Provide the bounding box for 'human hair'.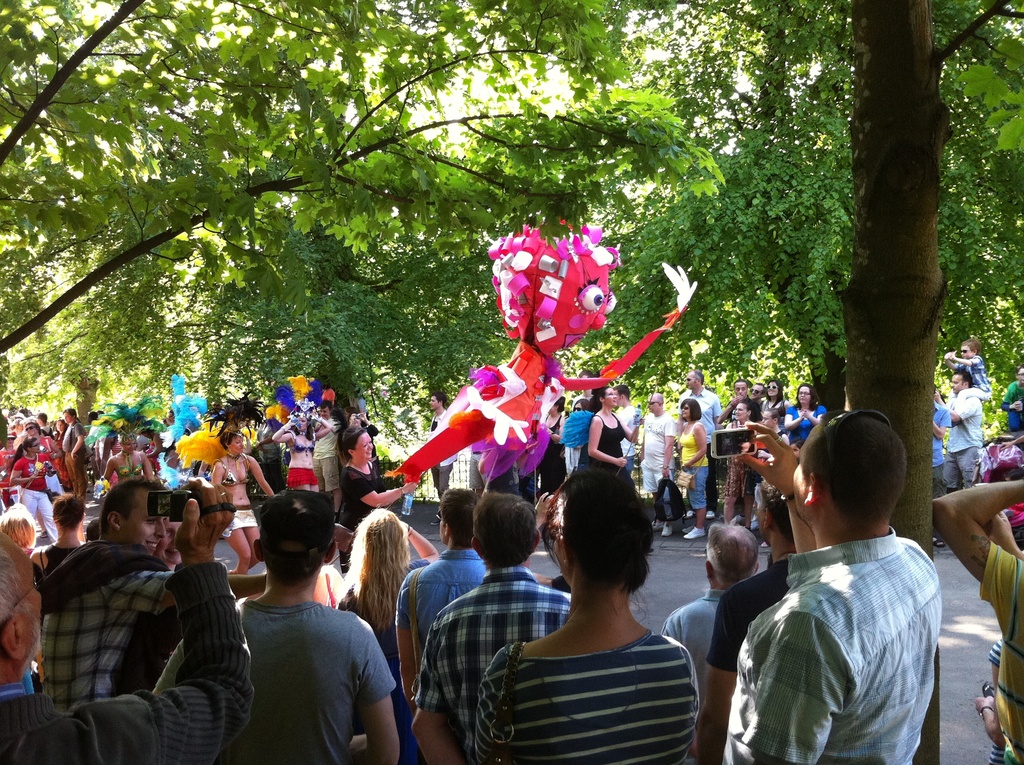
crop(51, 494, 87, 534).
